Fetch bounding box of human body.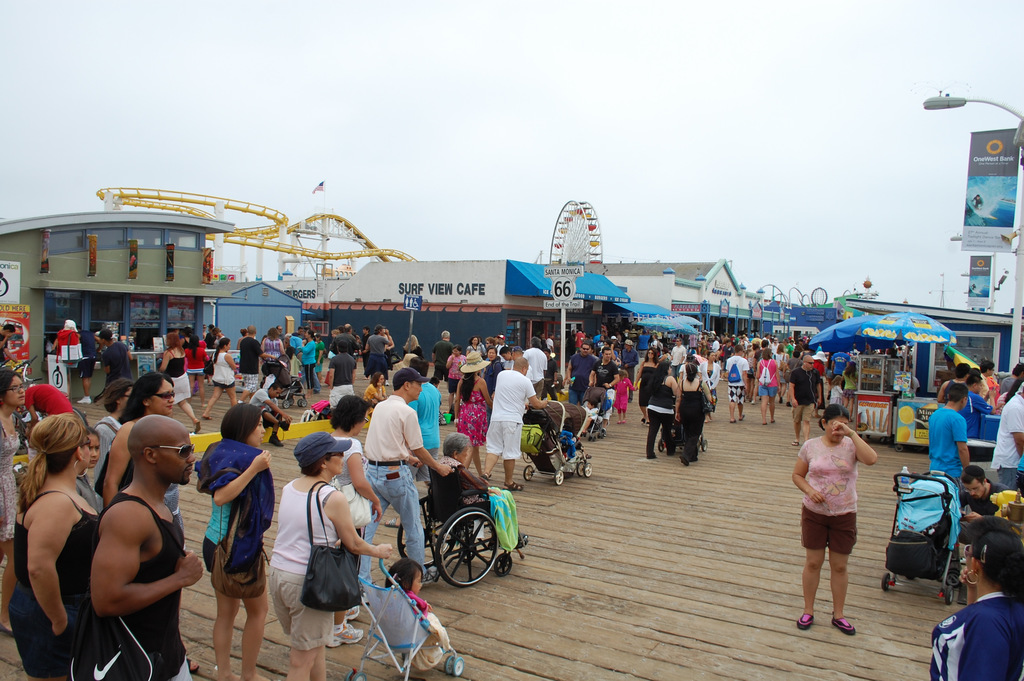
Bbox: (239,333,269,404).
